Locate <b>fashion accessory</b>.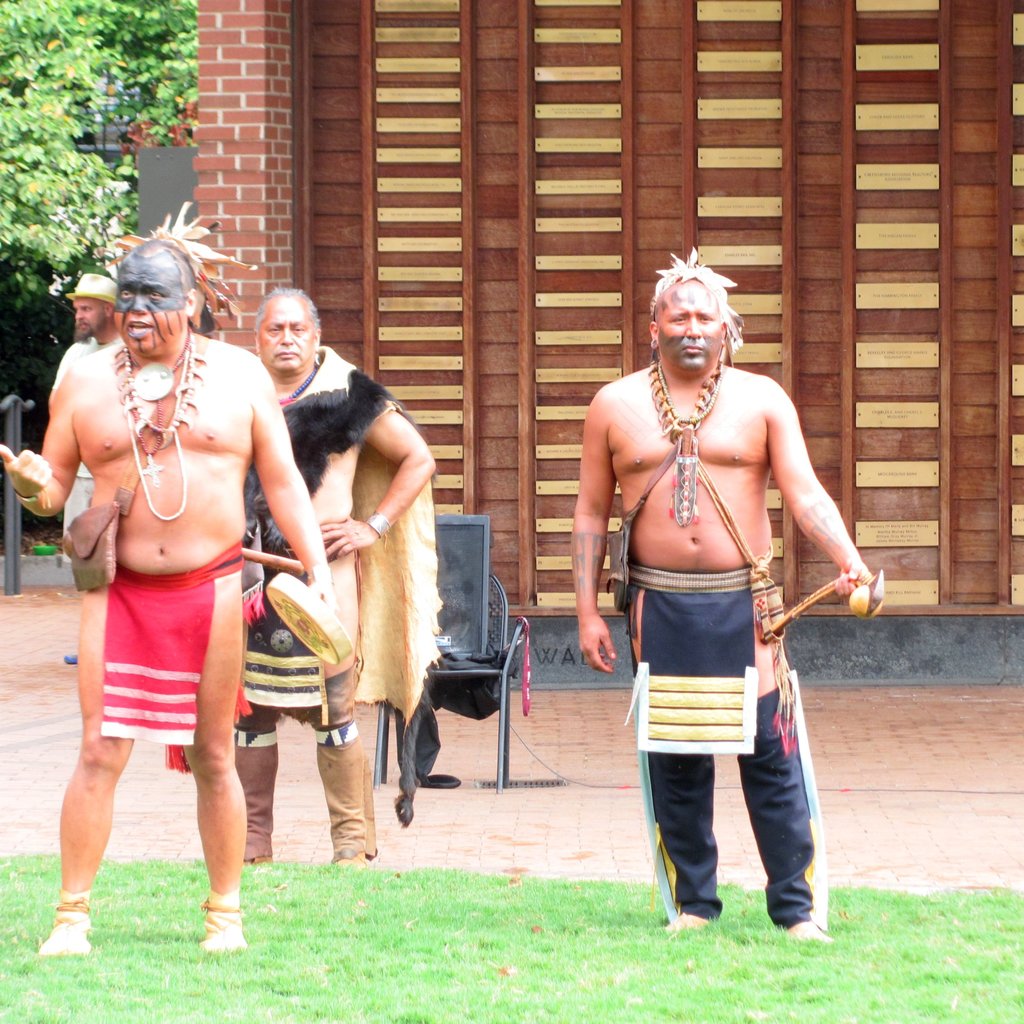
Bounding box: 365, 512, 391, 536.
